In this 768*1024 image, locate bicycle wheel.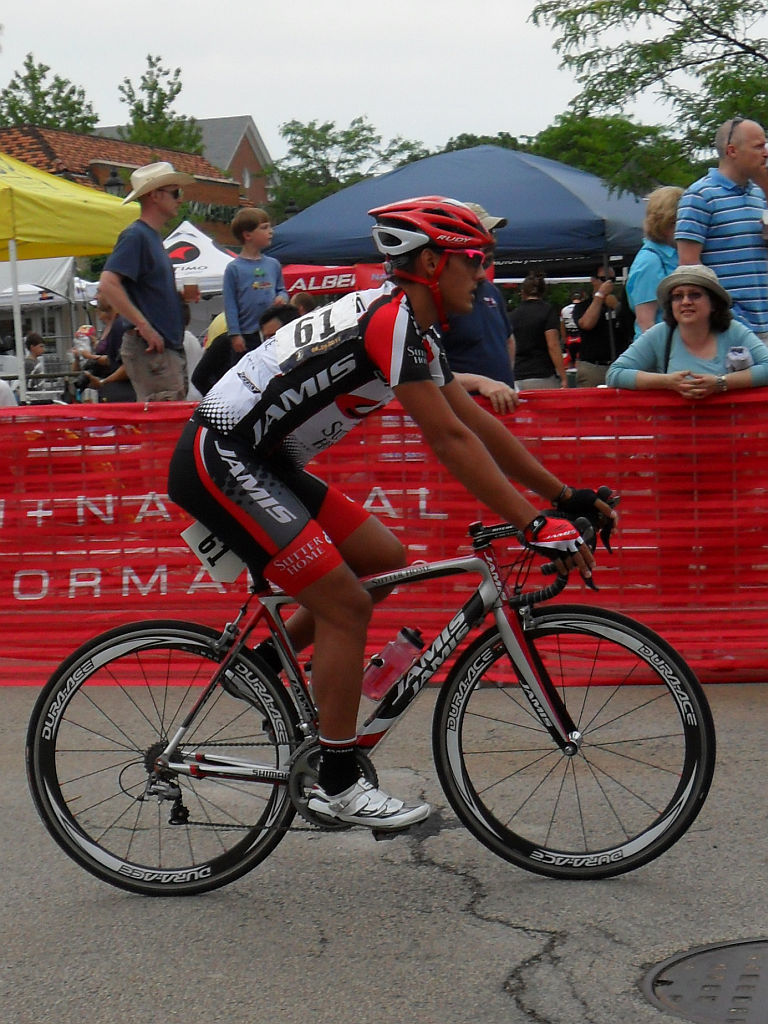
Bounding box: (431, 604, 715, 885).
